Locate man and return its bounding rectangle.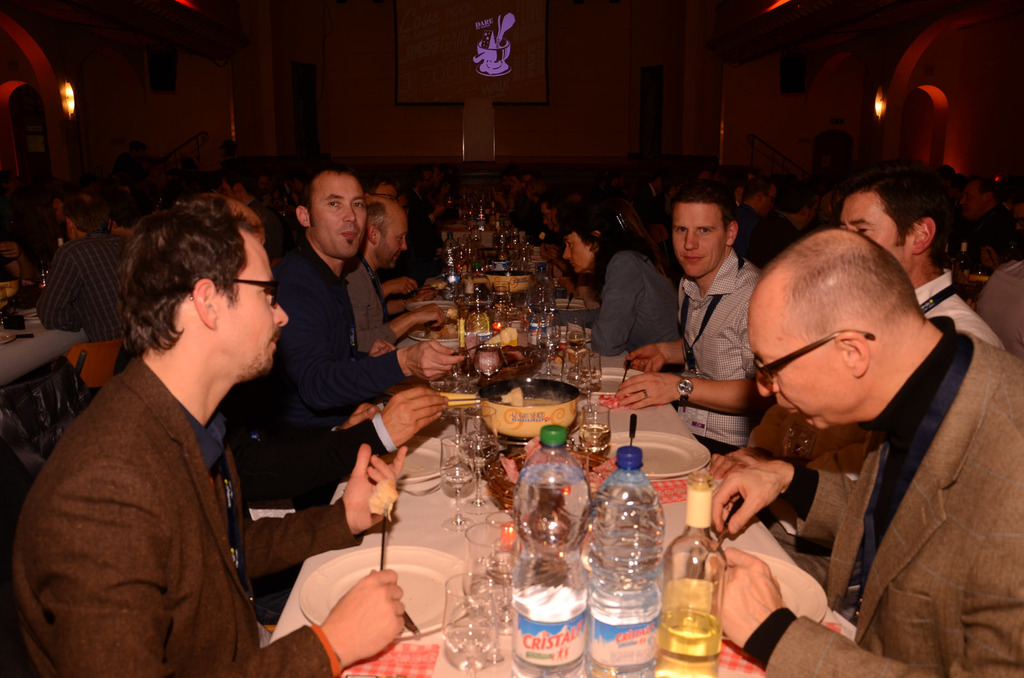
[705,155,998,474].
